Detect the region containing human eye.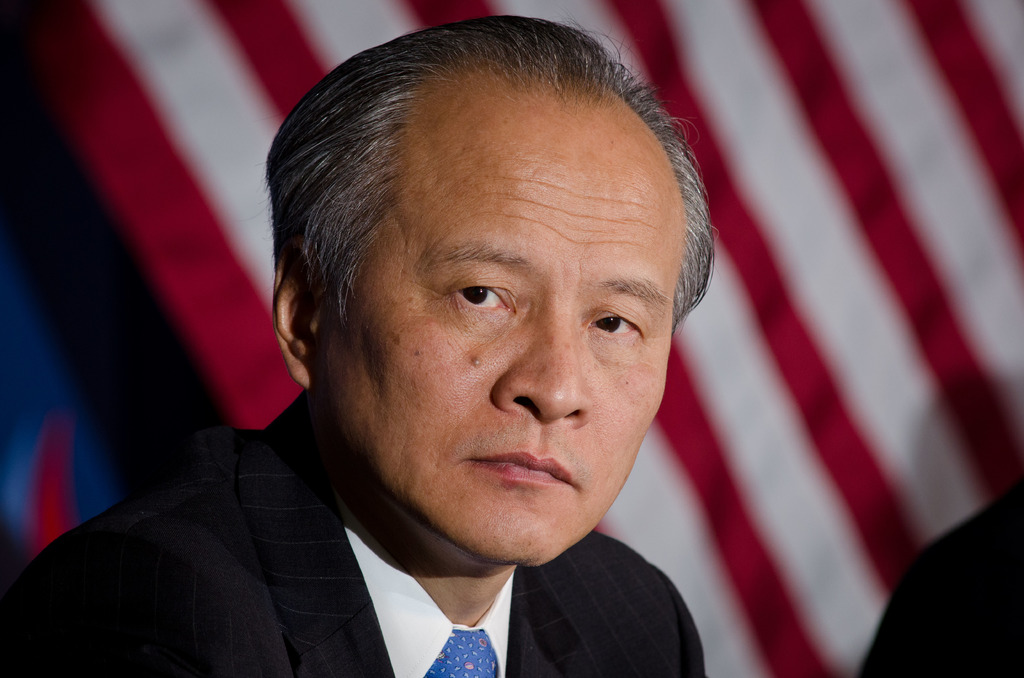
bbox(439, 272, 523, 326).
